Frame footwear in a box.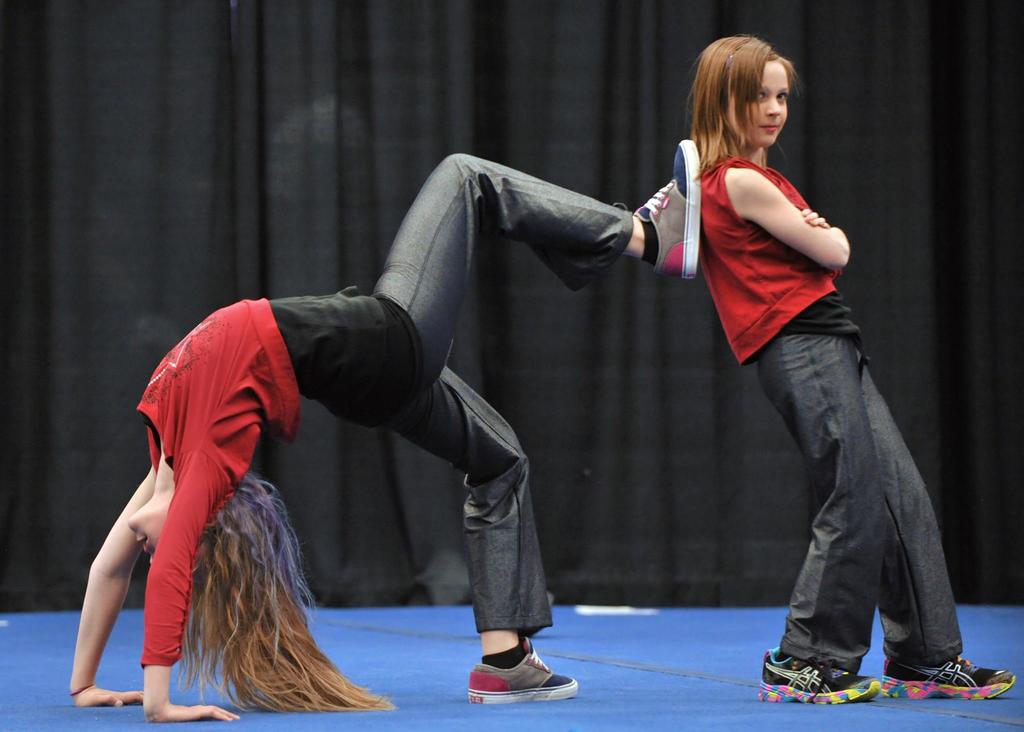
(630,136,710,286).
